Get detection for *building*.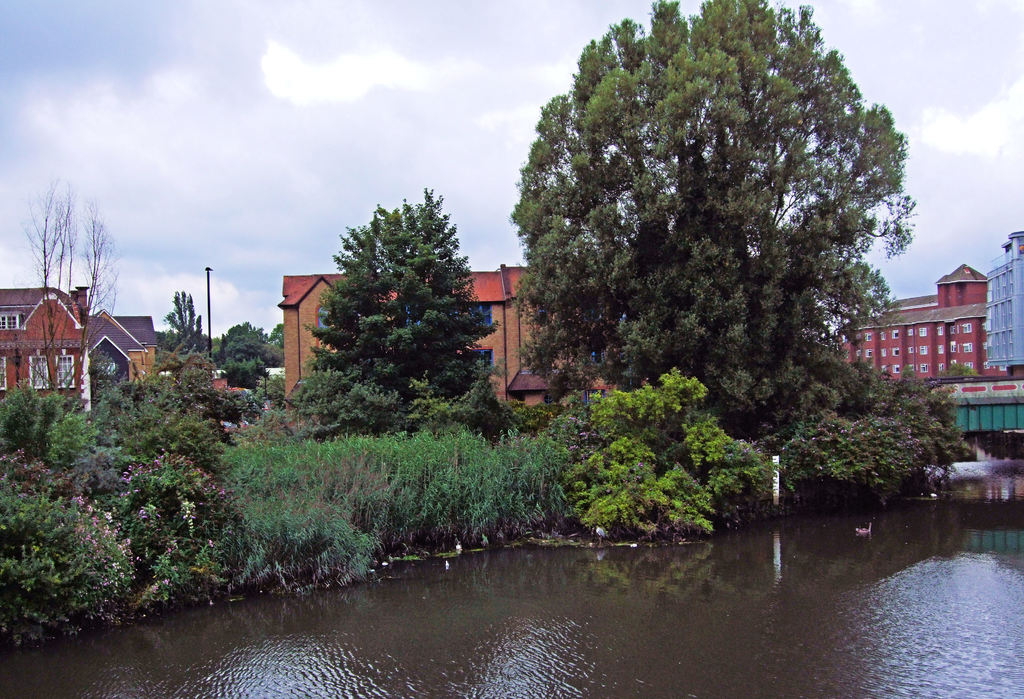
Detection: <box>837,265,986,386</box>.
